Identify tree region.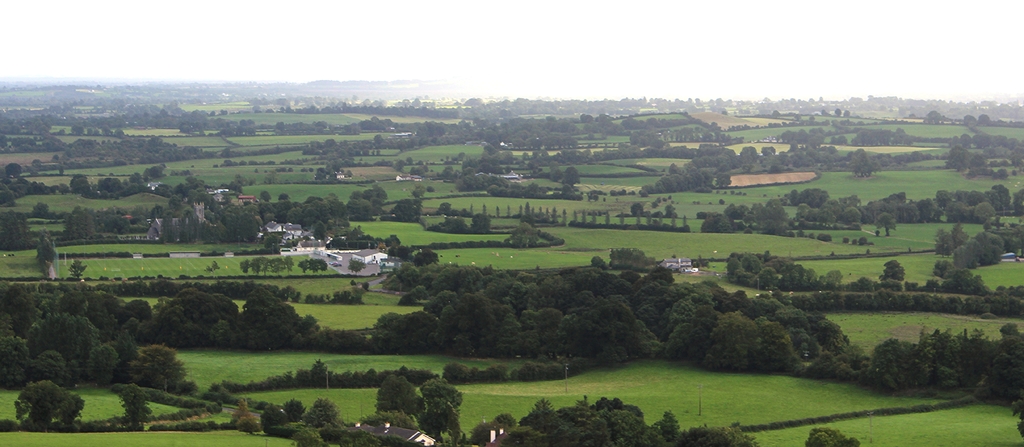
Region: region(68, 175, 90, 192).
